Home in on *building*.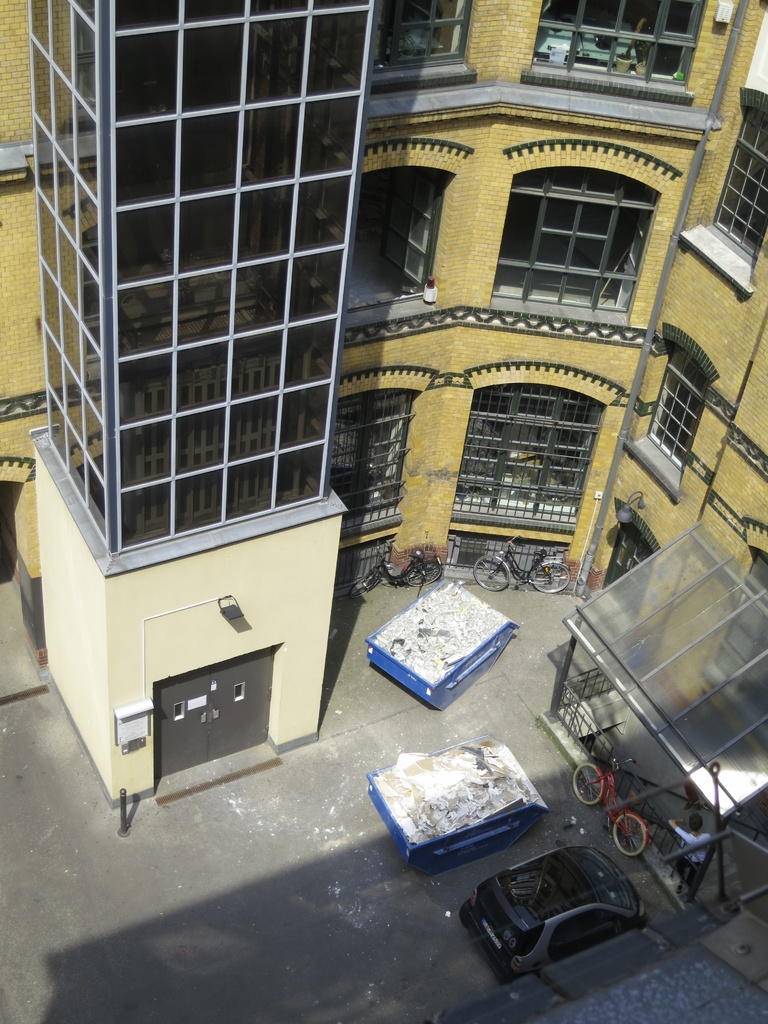
Homed in at rect(0, 4, 767, 805).
